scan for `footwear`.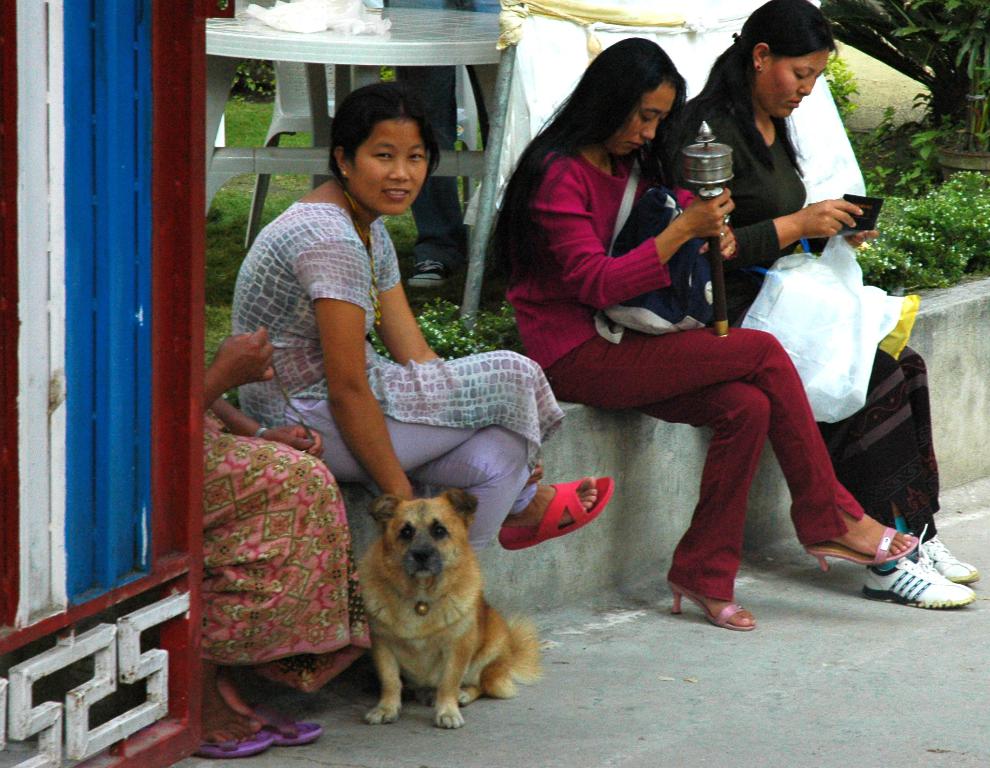
Scan result: rect(530, 458, 545, 481).
